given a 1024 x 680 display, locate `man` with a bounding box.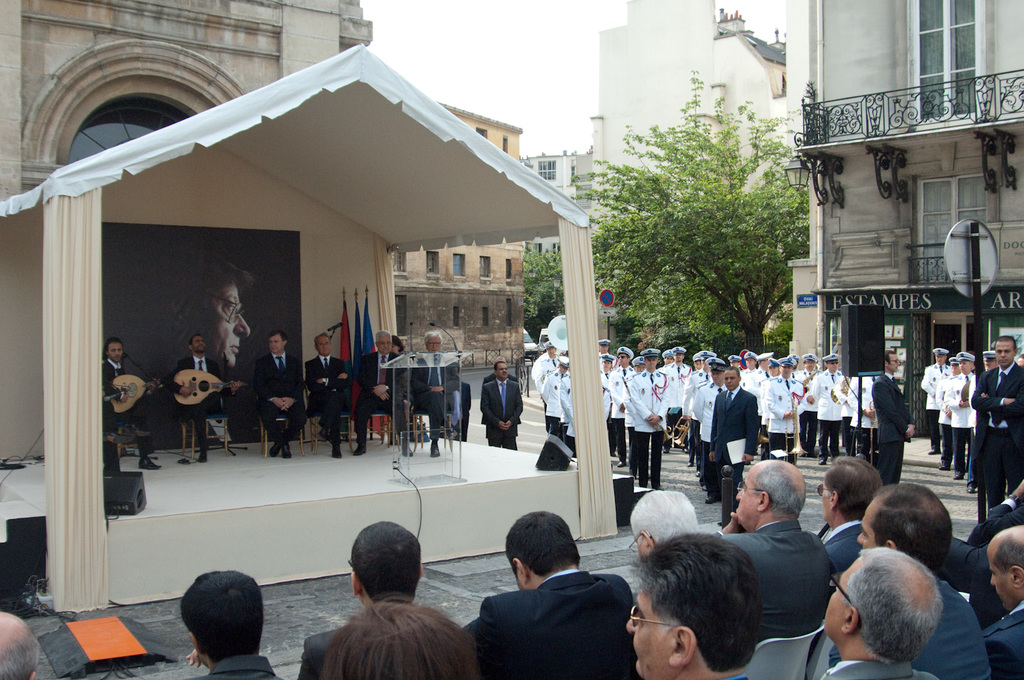
Located: [left=353, top=329, right=414, bottom=453].
